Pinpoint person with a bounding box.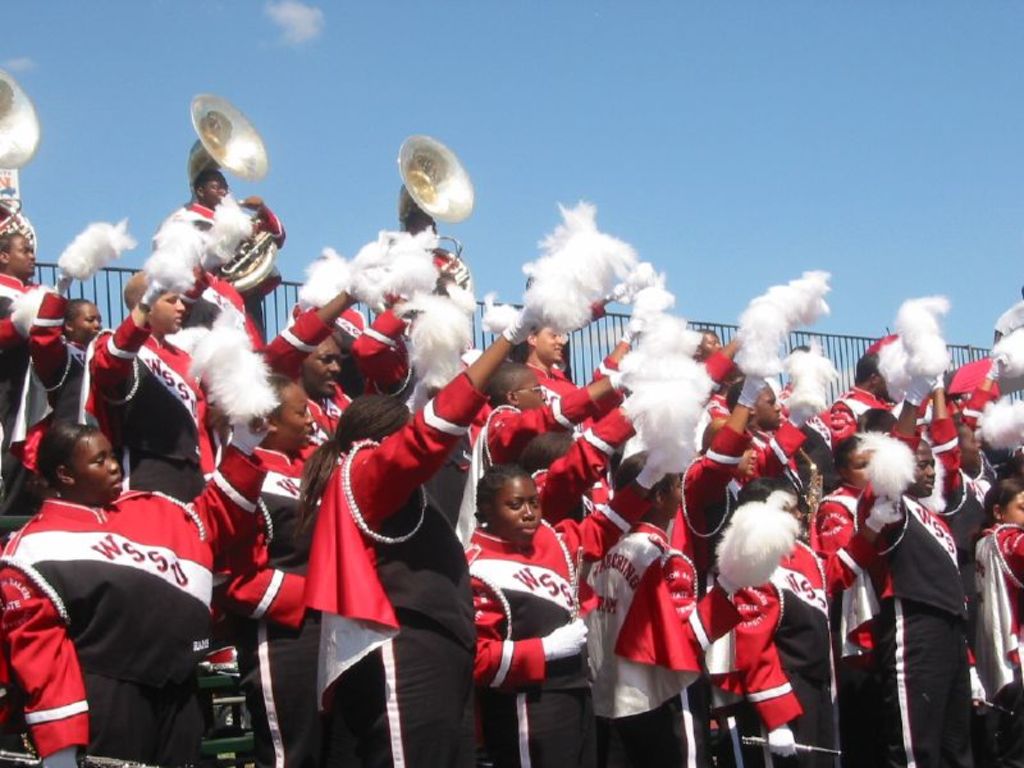
[left=685, top=366, right=751, bottom=445].
